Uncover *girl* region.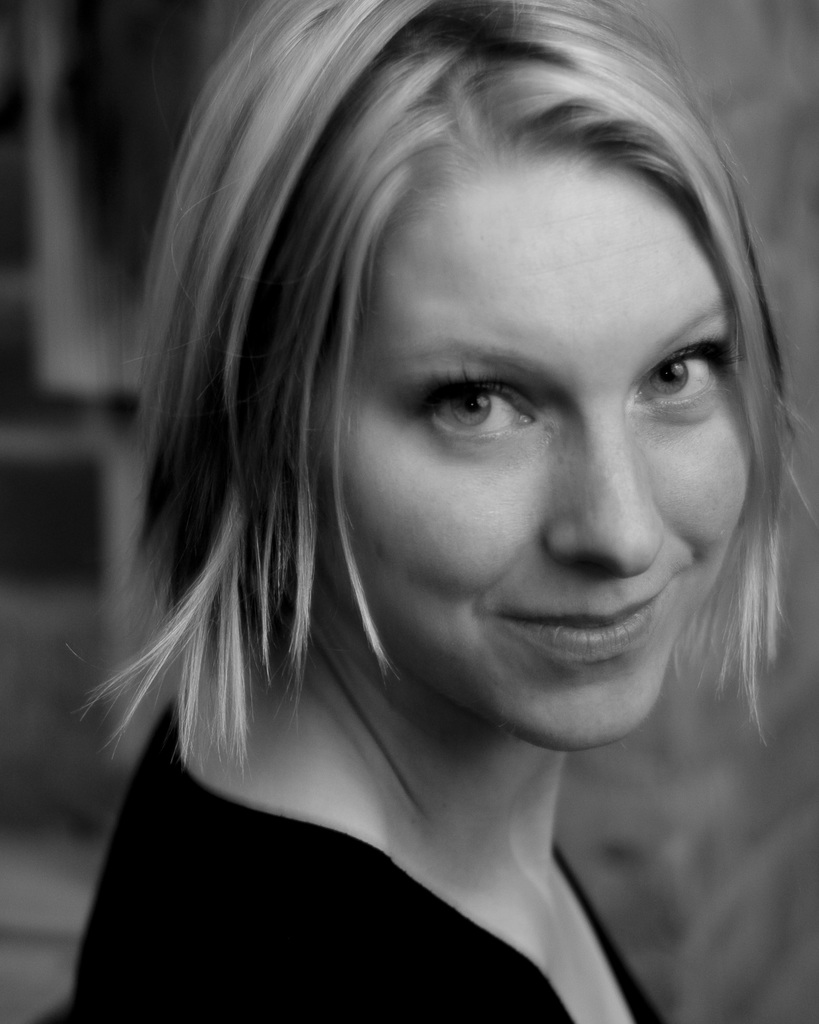
Uncovered: 49, 0, 818, 1023.
